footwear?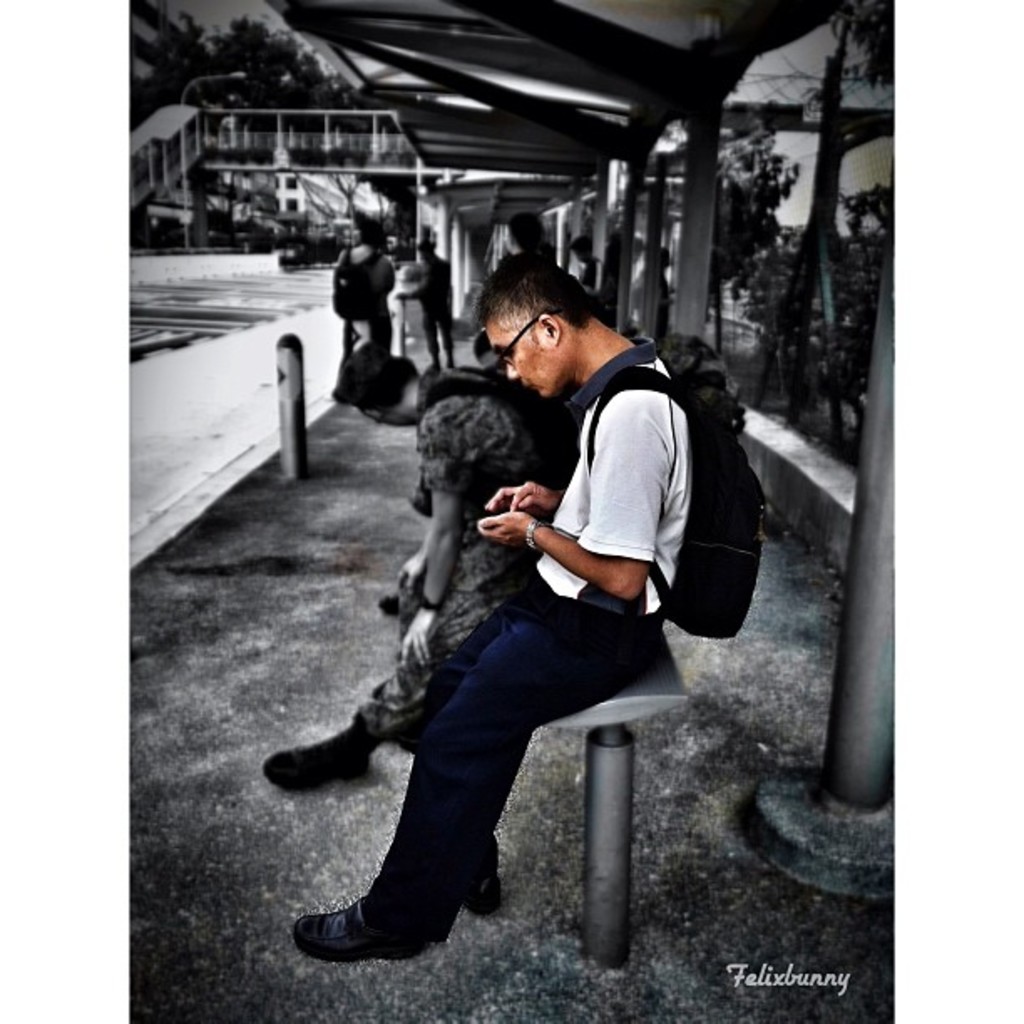
bbox(261, 728, 366, 796)
